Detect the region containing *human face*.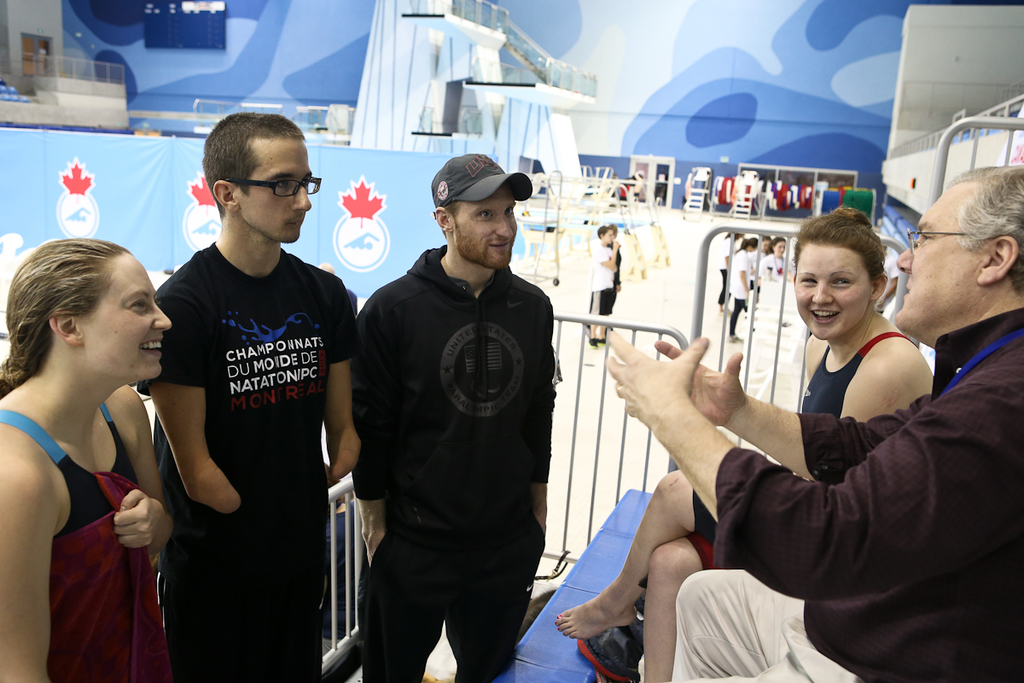
<bbox>797, 241, 870, 340</bbox>.
